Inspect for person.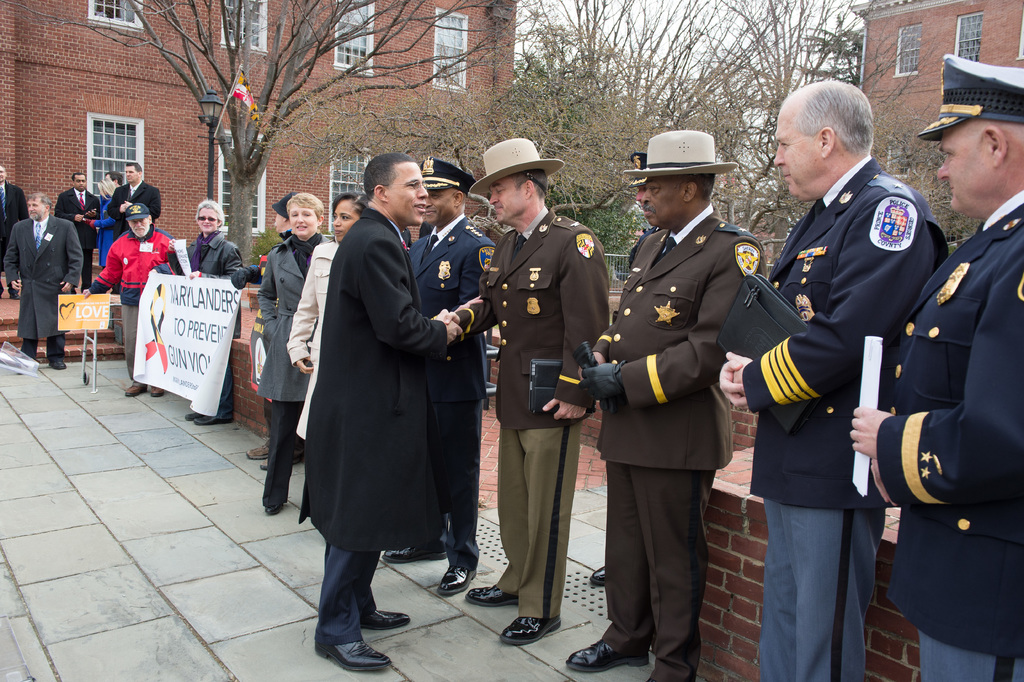
Inspection: {"left": 850, "top": 53, "right": 1023, "bottom": 681}.
